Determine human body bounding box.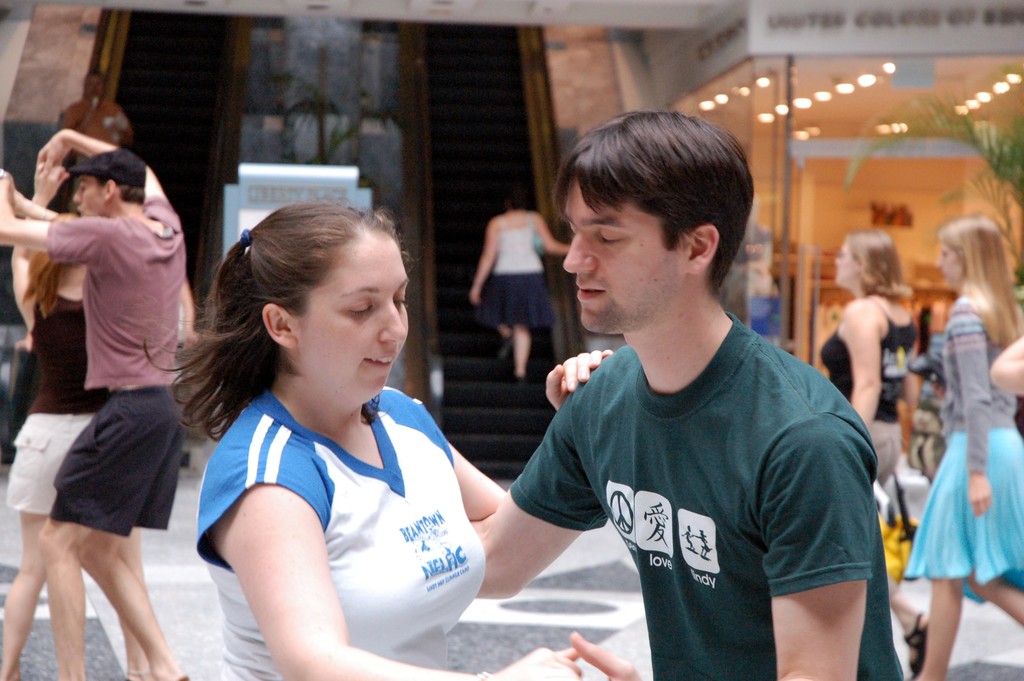
Determined: box=[5, 154, 110, 673].
